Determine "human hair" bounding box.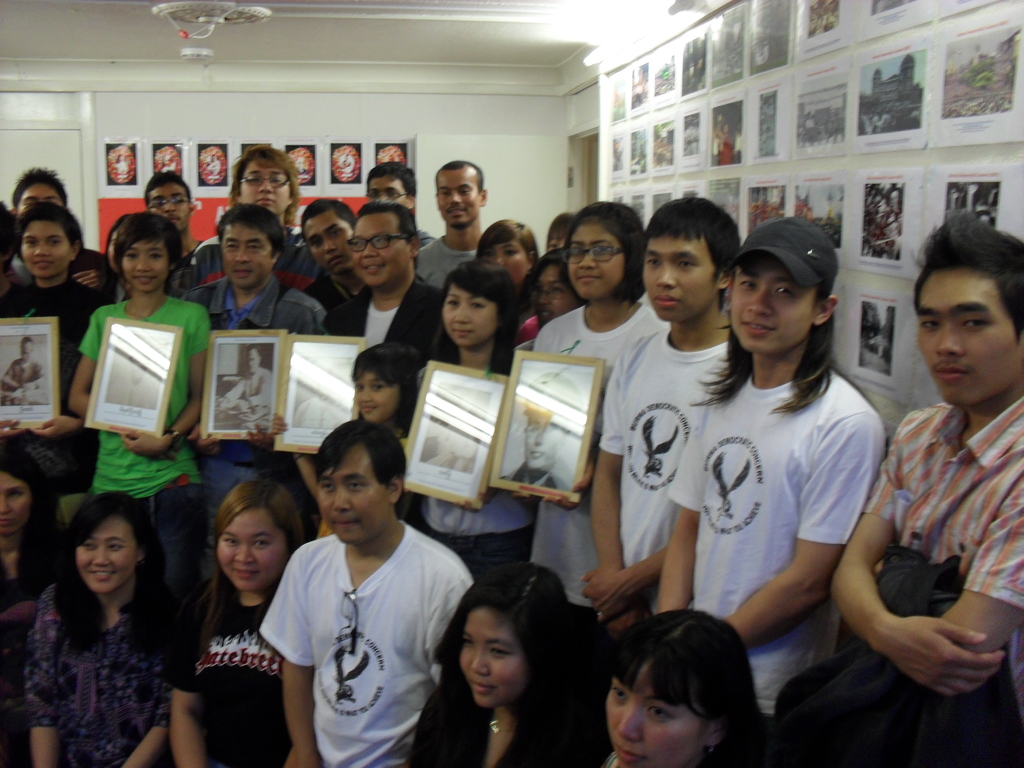
Determined: Rect(435, 561, 591, 744).
